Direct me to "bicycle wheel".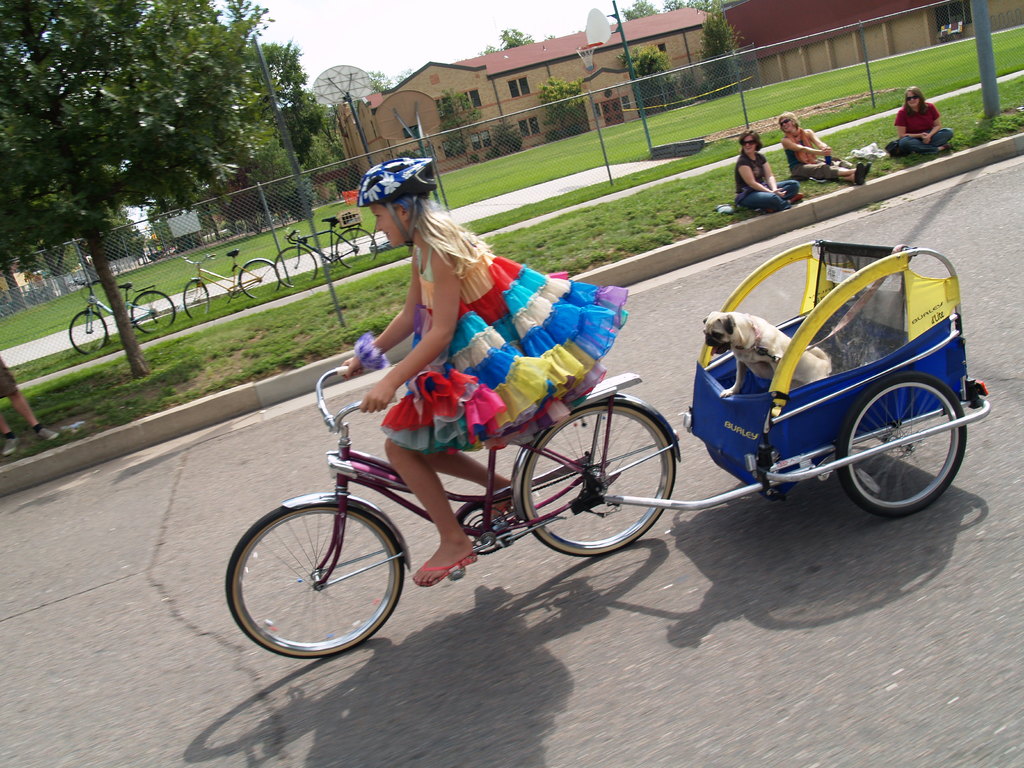
Direction: <box>336,228,378,267</box>.
